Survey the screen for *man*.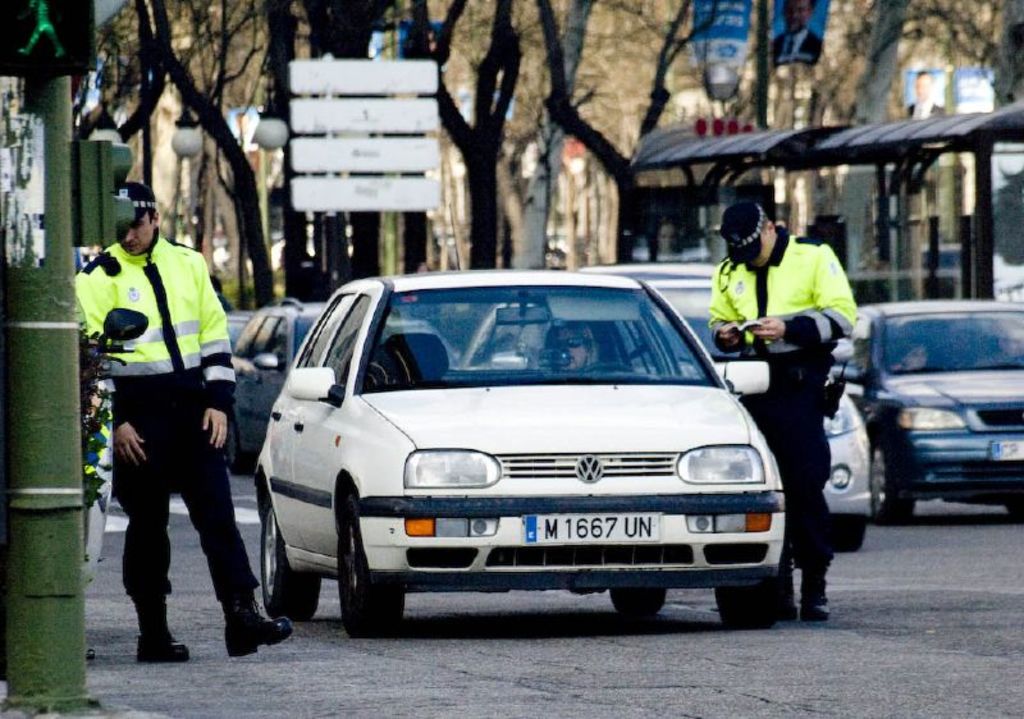
Survey found: (540,322,591,374).
